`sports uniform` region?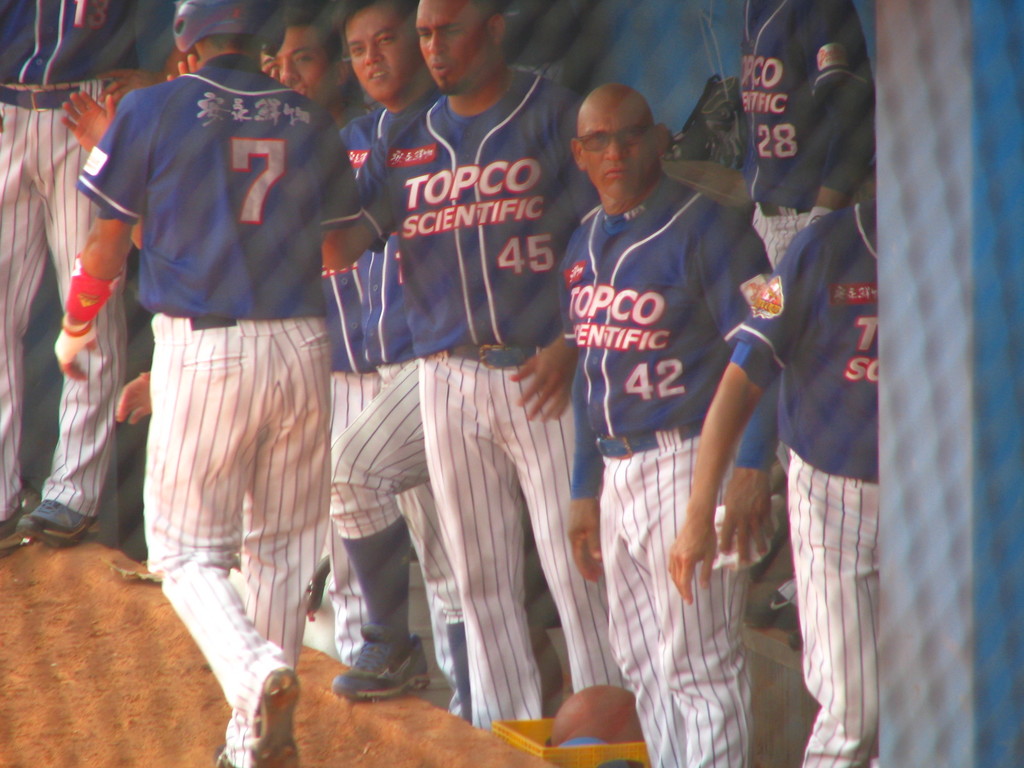
detection(328, 54, 615, 735)
